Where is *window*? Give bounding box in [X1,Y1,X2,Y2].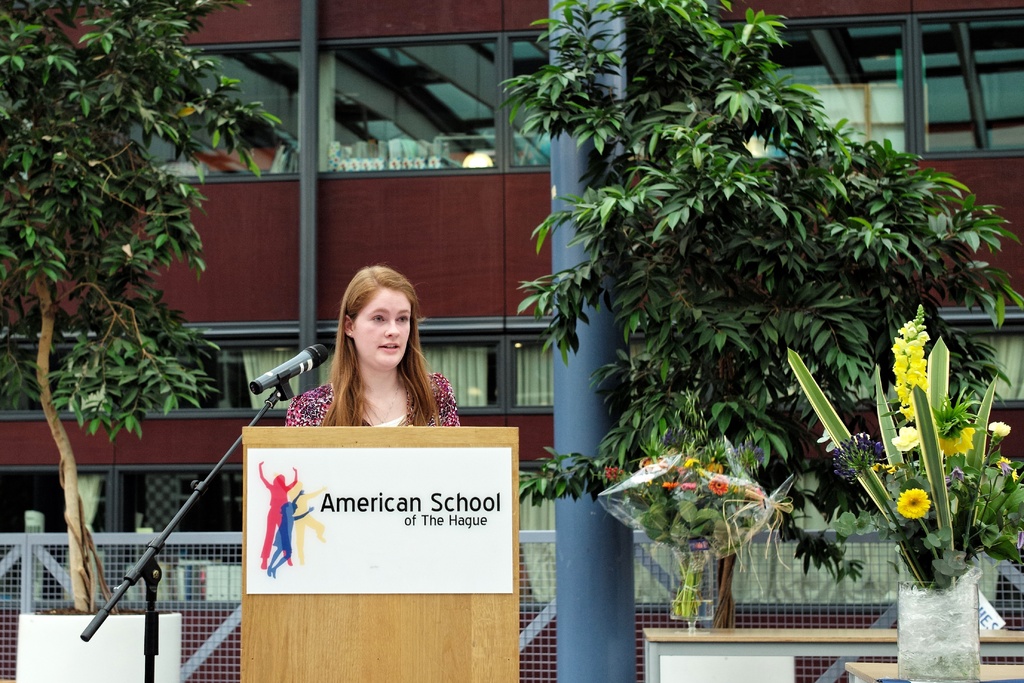
[315,336,495,397].
